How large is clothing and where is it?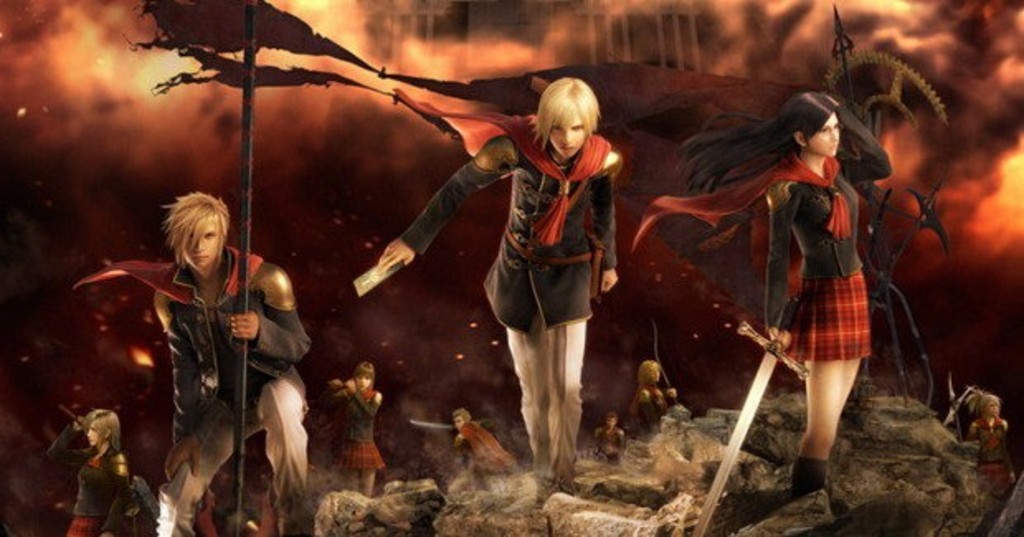
Bounding box: bbox=[642, 385, 672, 433].
